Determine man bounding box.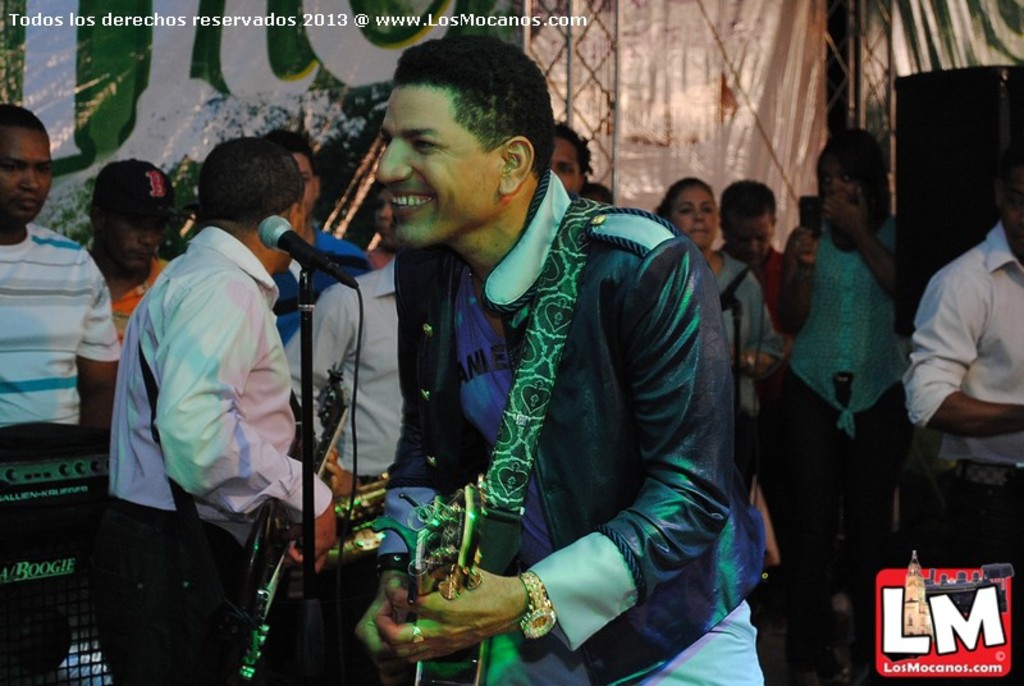
Determined: 82:157:182:348.
